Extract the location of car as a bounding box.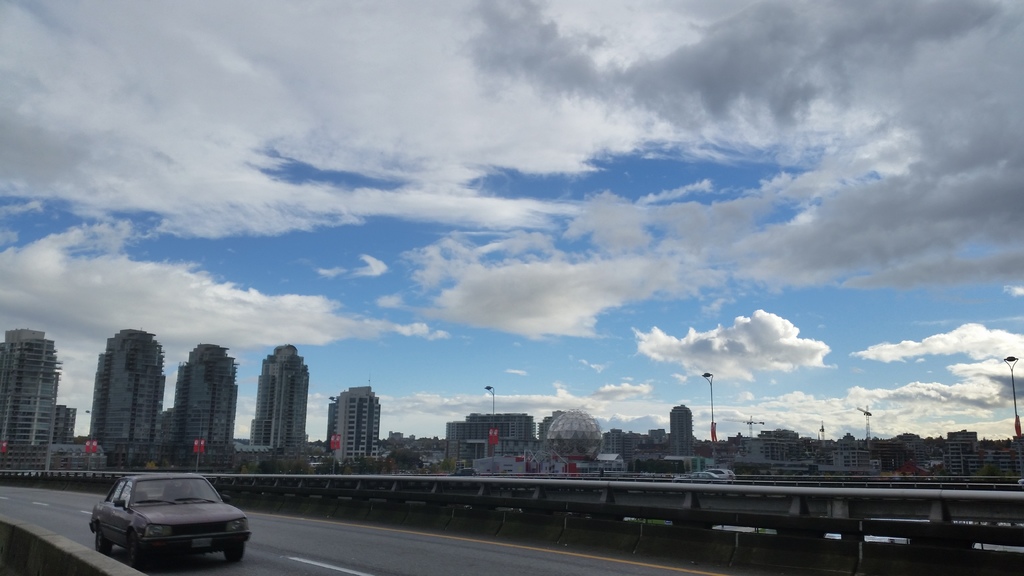
region(717, 467, 733, 481).
